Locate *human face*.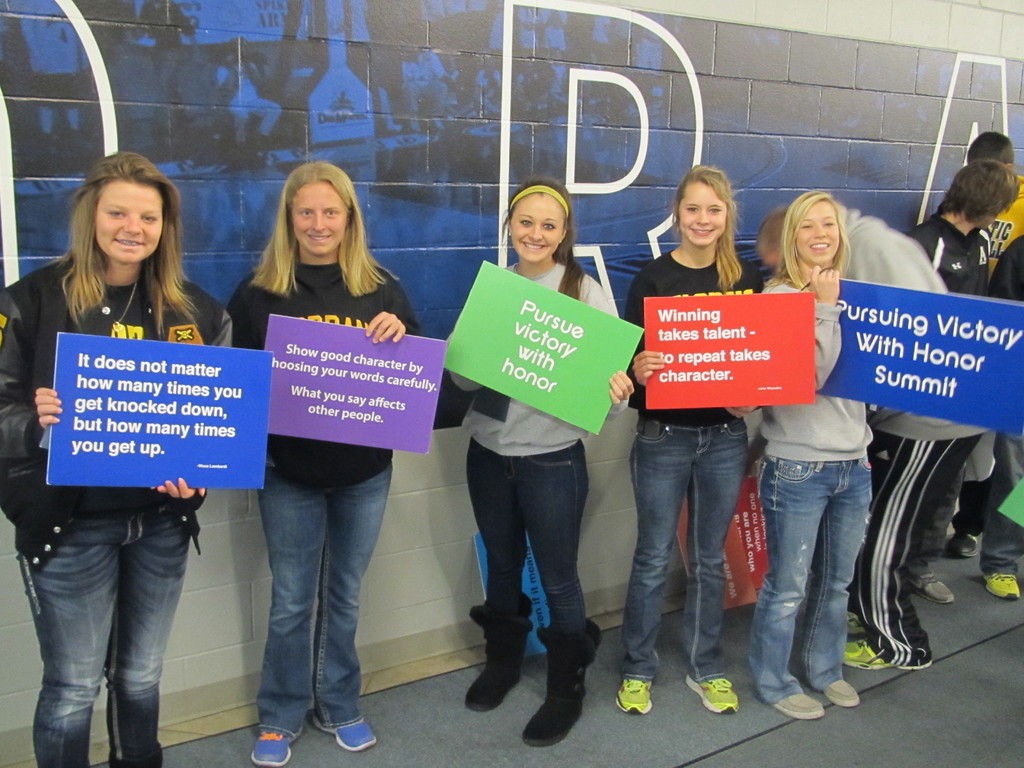
Bounding box: <region>95, 180, 164, 267</region>.
